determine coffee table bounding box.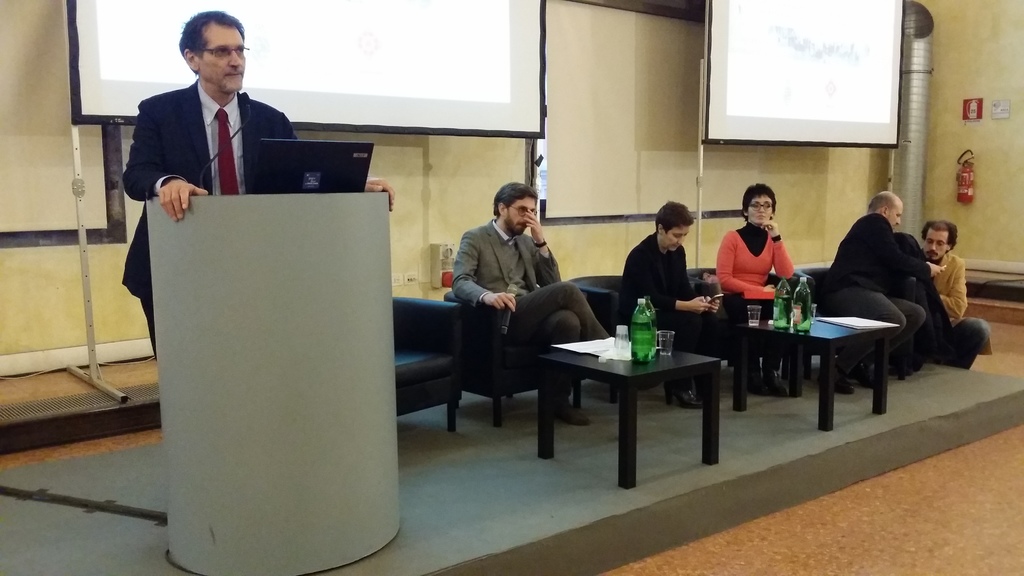
Determined: 516:320:730:469.
